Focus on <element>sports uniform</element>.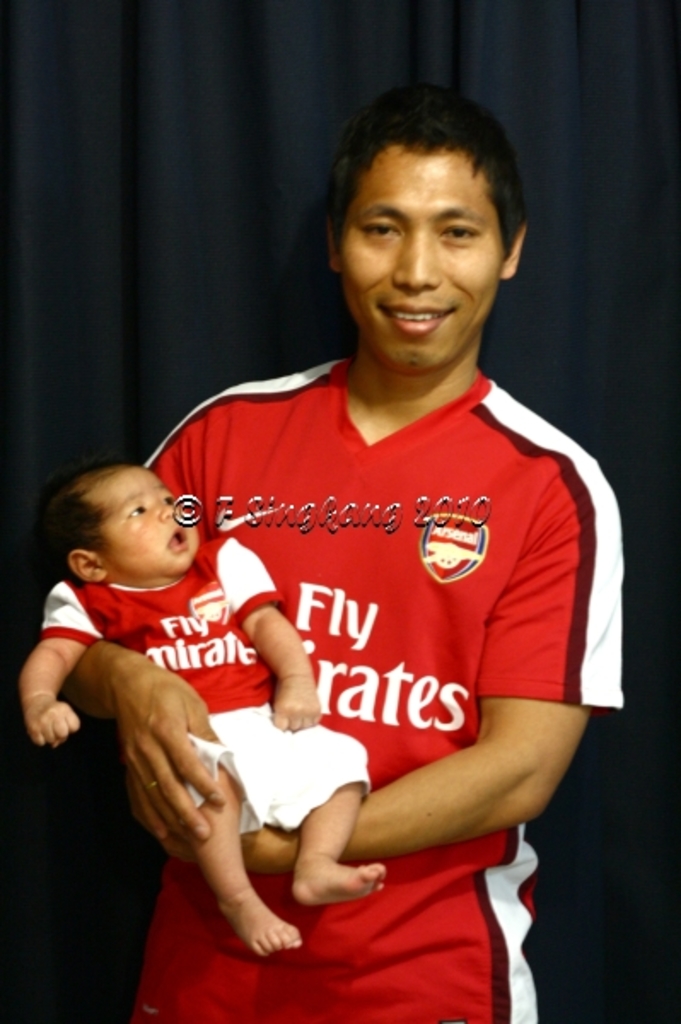
Focused at [x1=36, y1=538, x2=364, y2=841].
